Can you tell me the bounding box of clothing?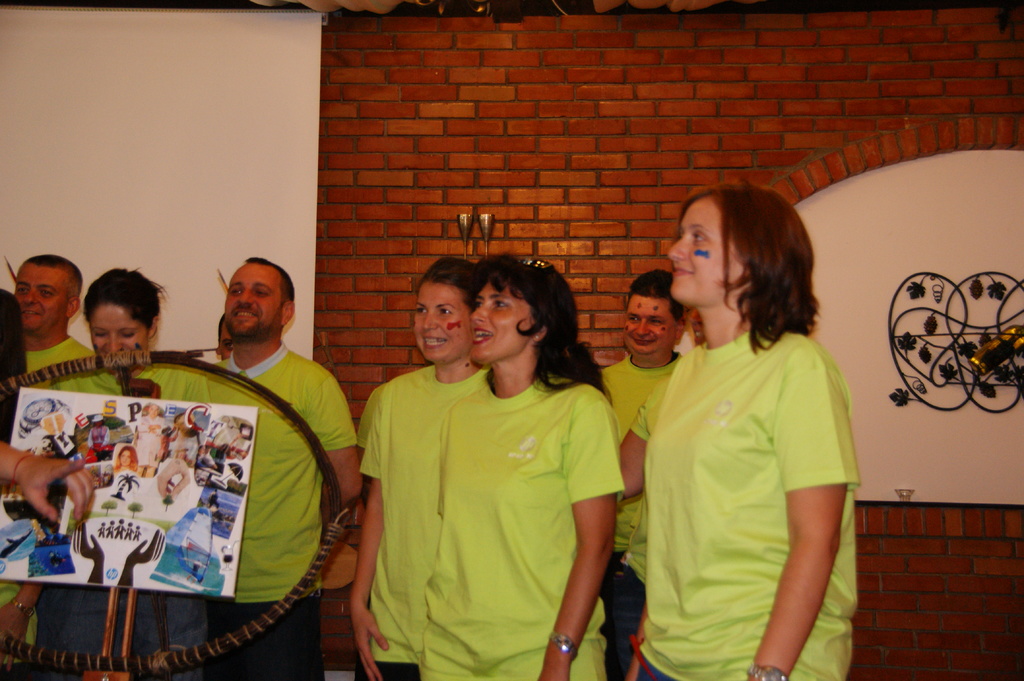
pyautogui.locateOnScreen(52, 355, 219, 680).
